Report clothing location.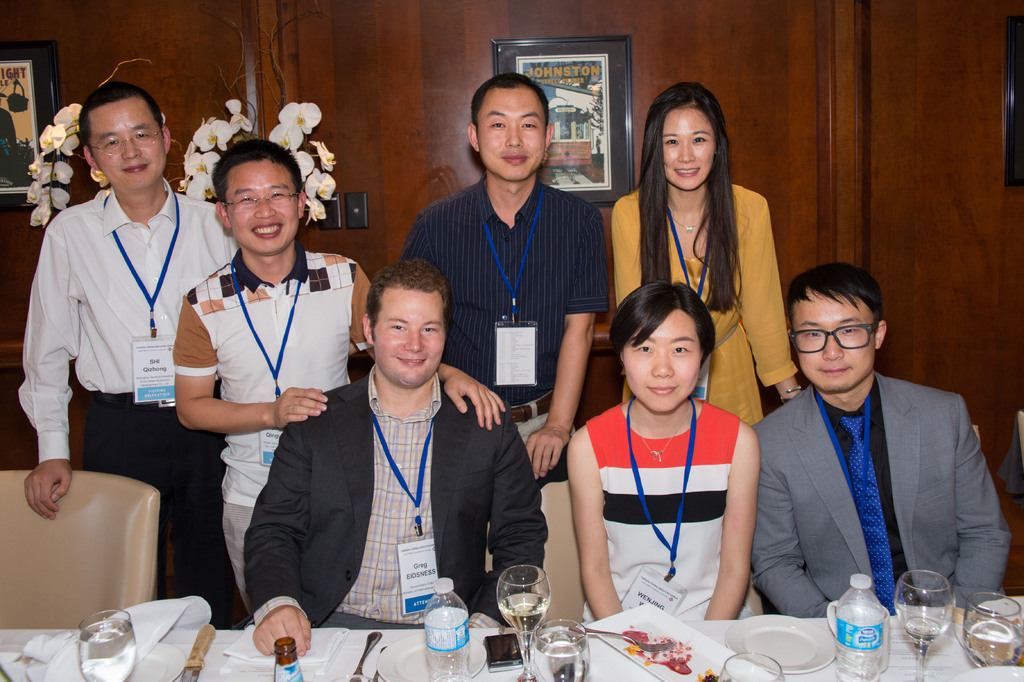
Report: [x1=18, y1=178, x2=250, y2=627].
